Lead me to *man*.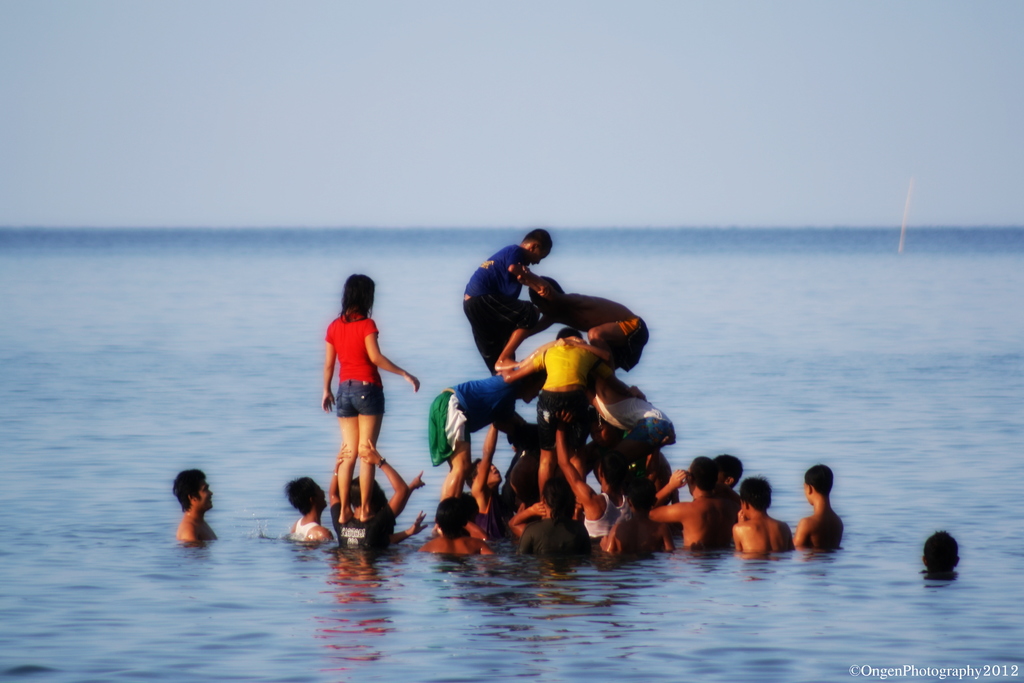
Lead to select_region(785, 455, 843, 563).
